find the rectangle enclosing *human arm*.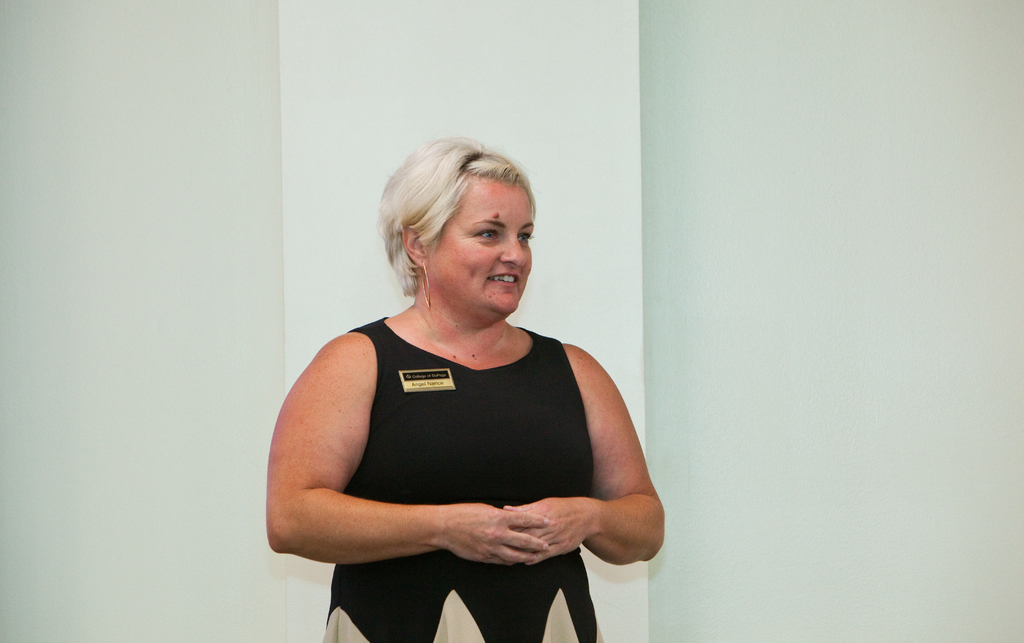
490 337 668 567.
